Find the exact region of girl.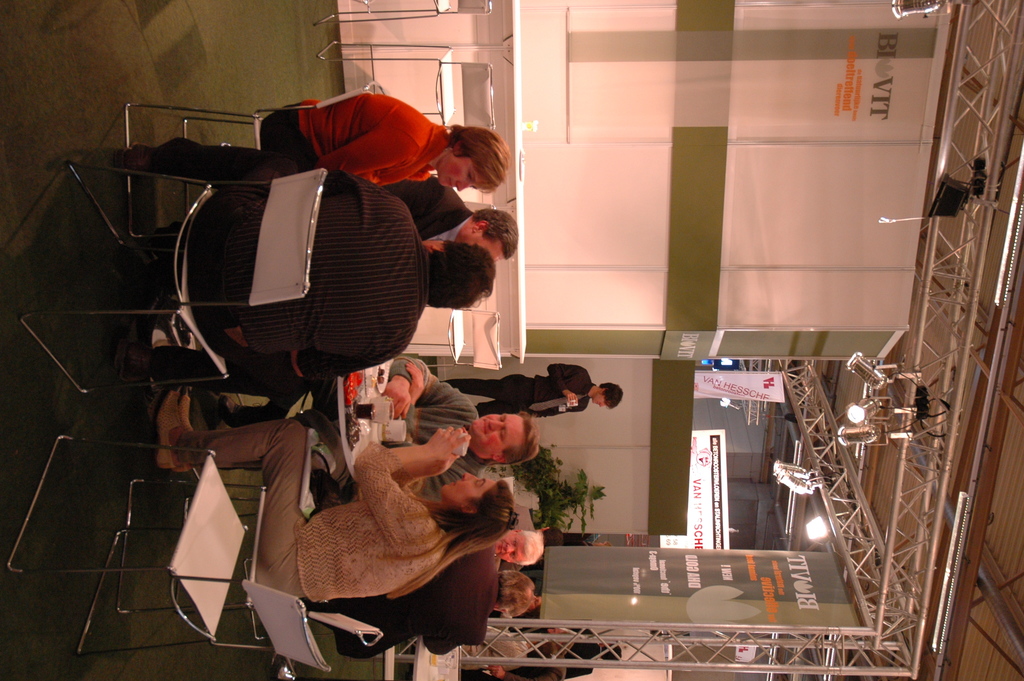
Exact region: 153:391:522:600.
